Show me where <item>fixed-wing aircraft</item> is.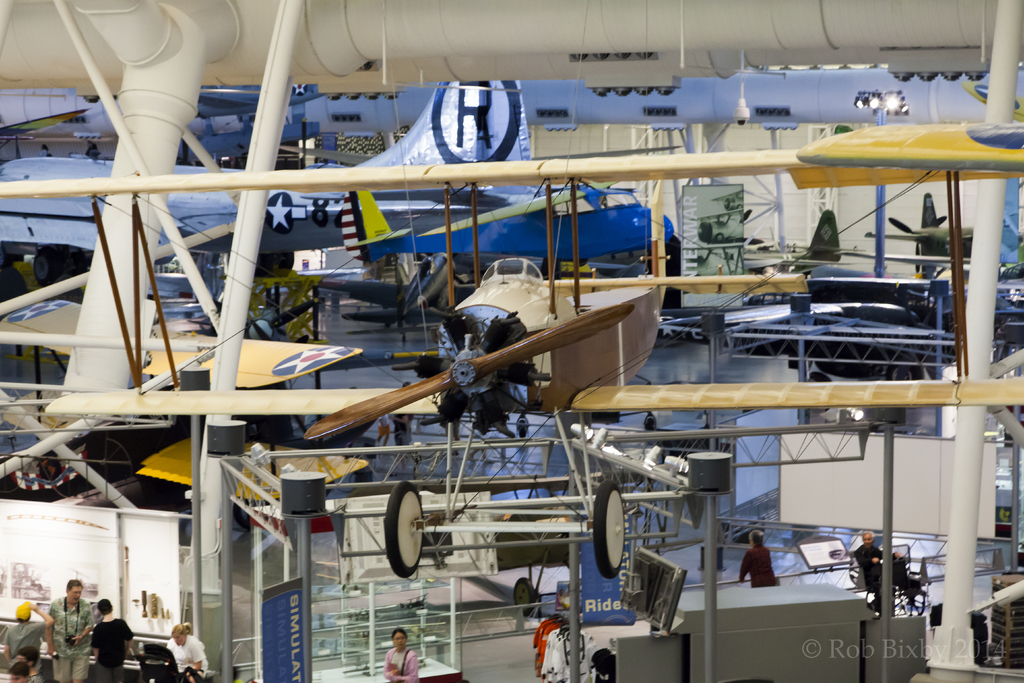
<item>fixed-wing aircraft</item> is at 51,258,1023,575.
